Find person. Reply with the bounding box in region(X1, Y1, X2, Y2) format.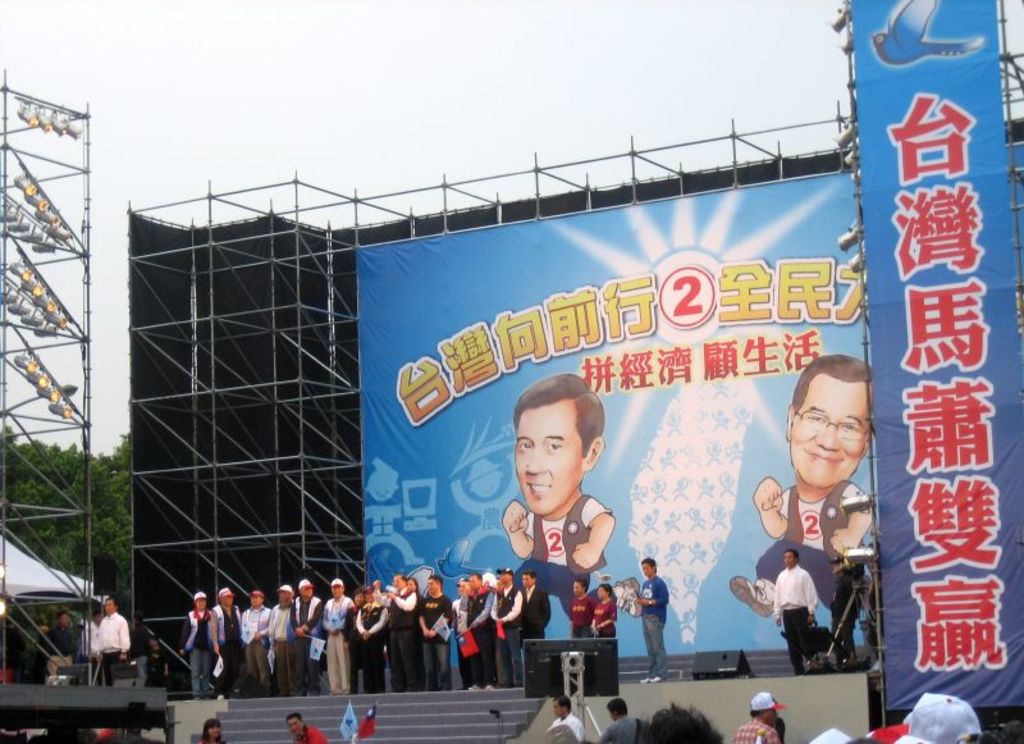
region(754, 356, 879, 610).
